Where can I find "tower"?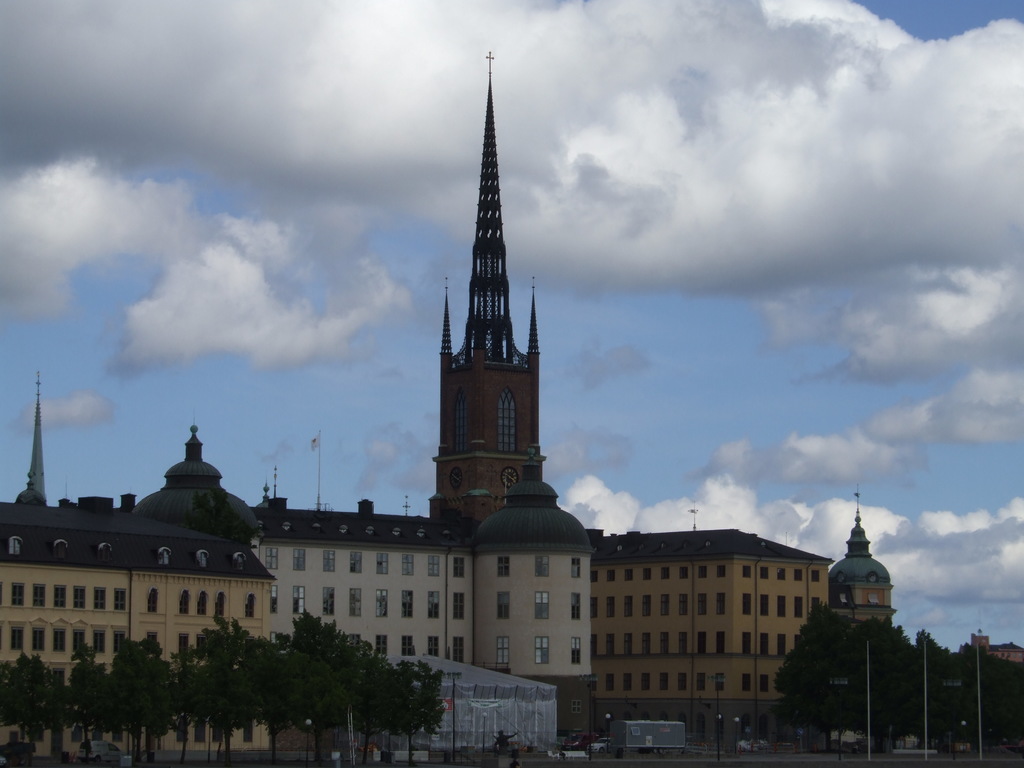
You can find it at [13, 369, 49, 509].
